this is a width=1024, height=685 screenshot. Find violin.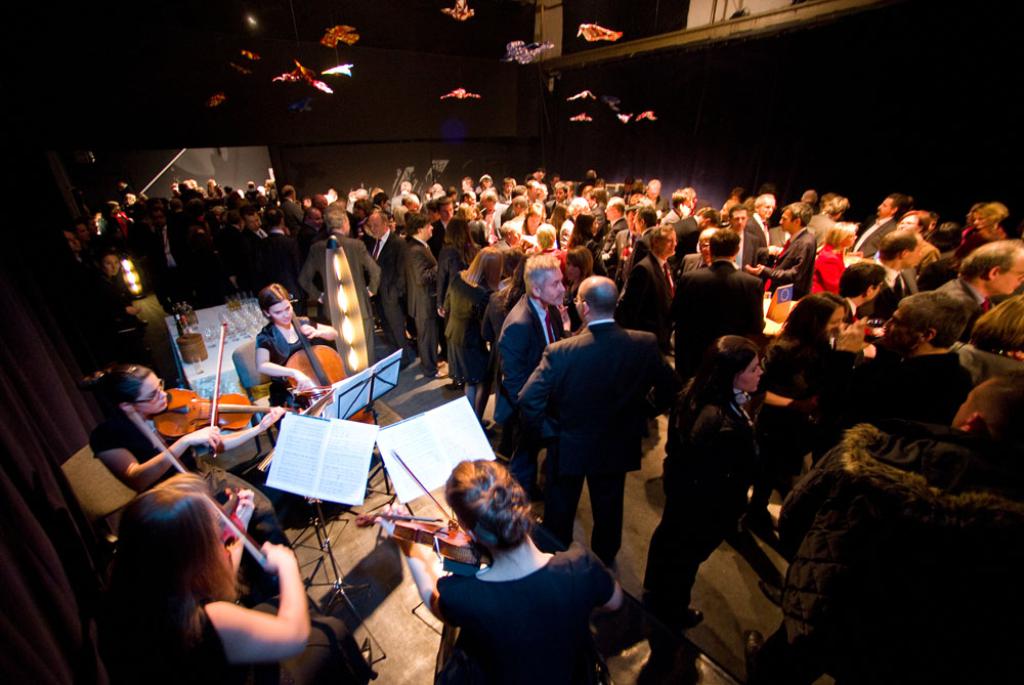
Bounding box: 118/399/281/580.
